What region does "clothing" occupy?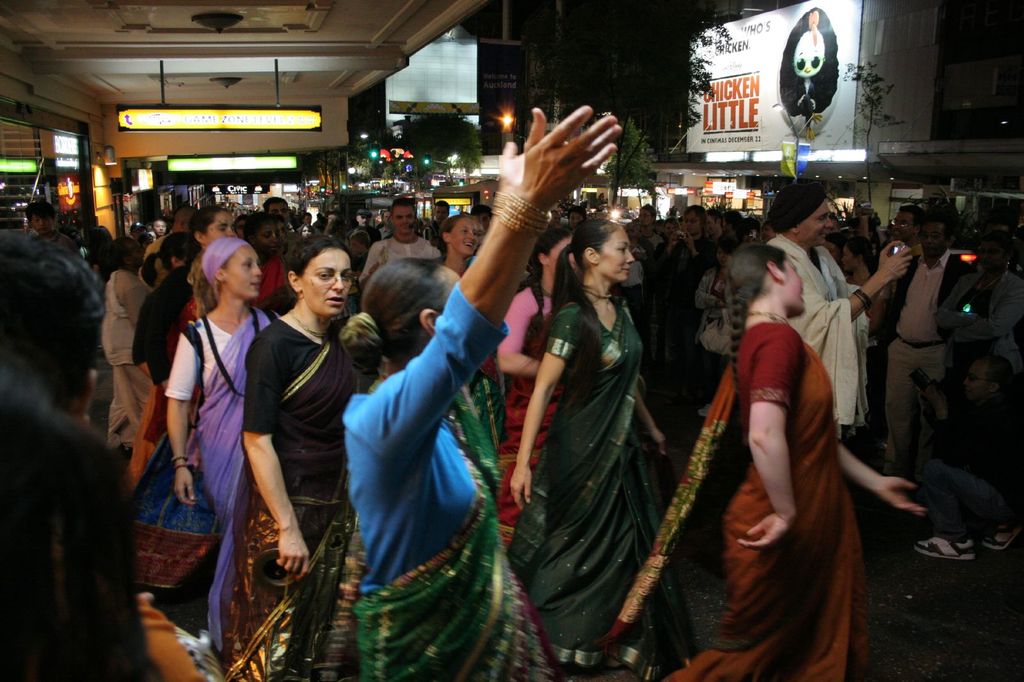
(919,396,1023,543).
